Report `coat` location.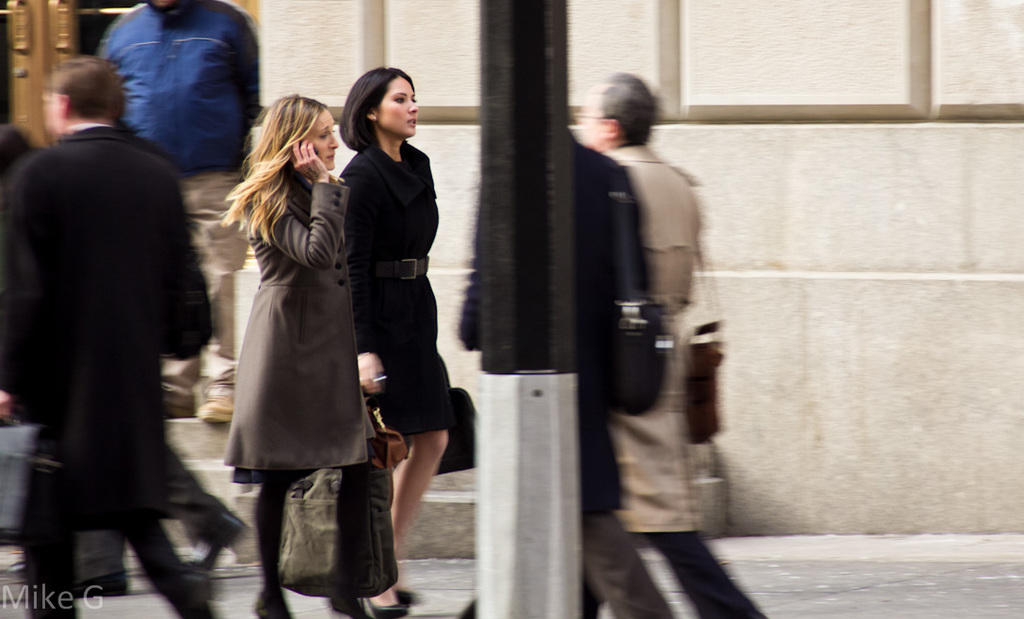
Report: left=216, top=155, right=375, bottom=475.
